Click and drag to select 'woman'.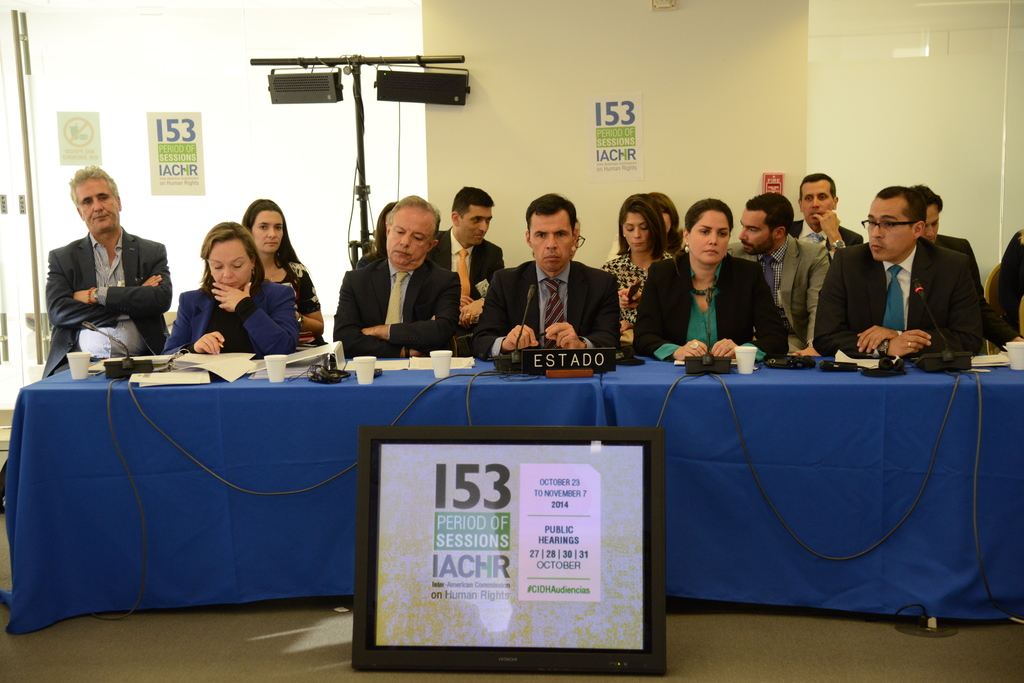
Selection: 630,202,790,356.
